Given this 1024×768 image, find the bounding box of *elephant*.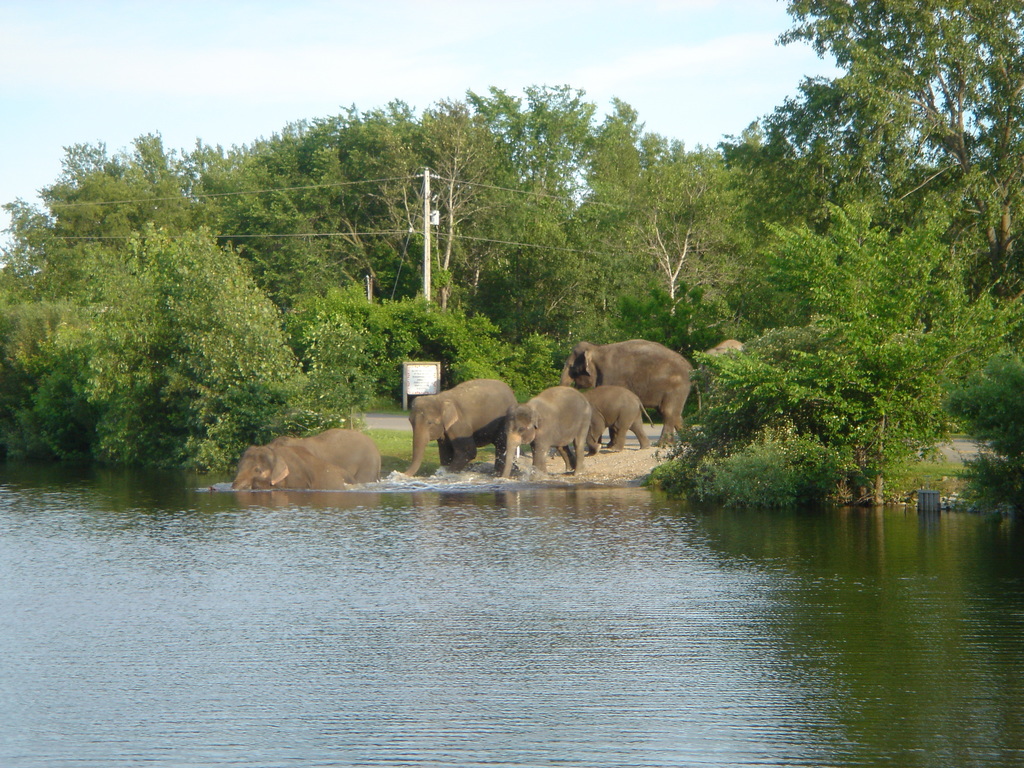
select_region(562, 339, 701, 447).
